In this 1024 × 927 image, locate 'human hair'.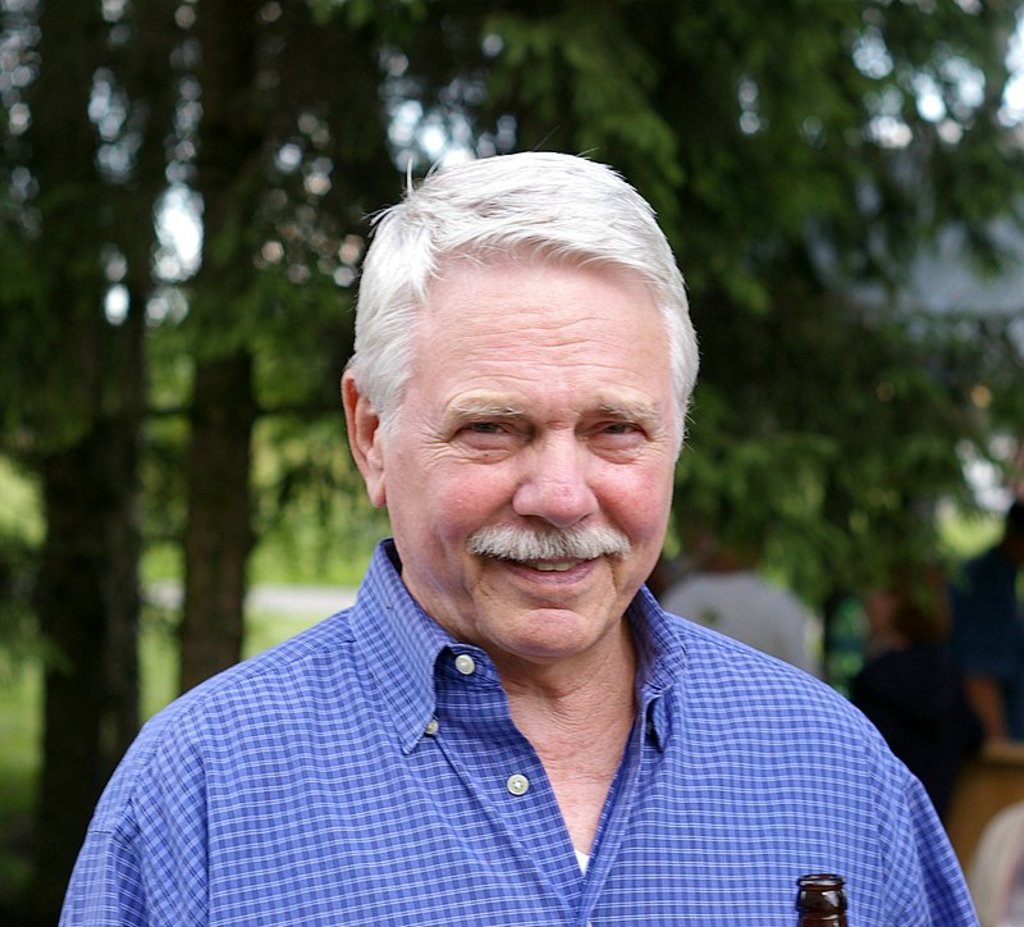
Bounding box: box(371, 151, 673, 469).
